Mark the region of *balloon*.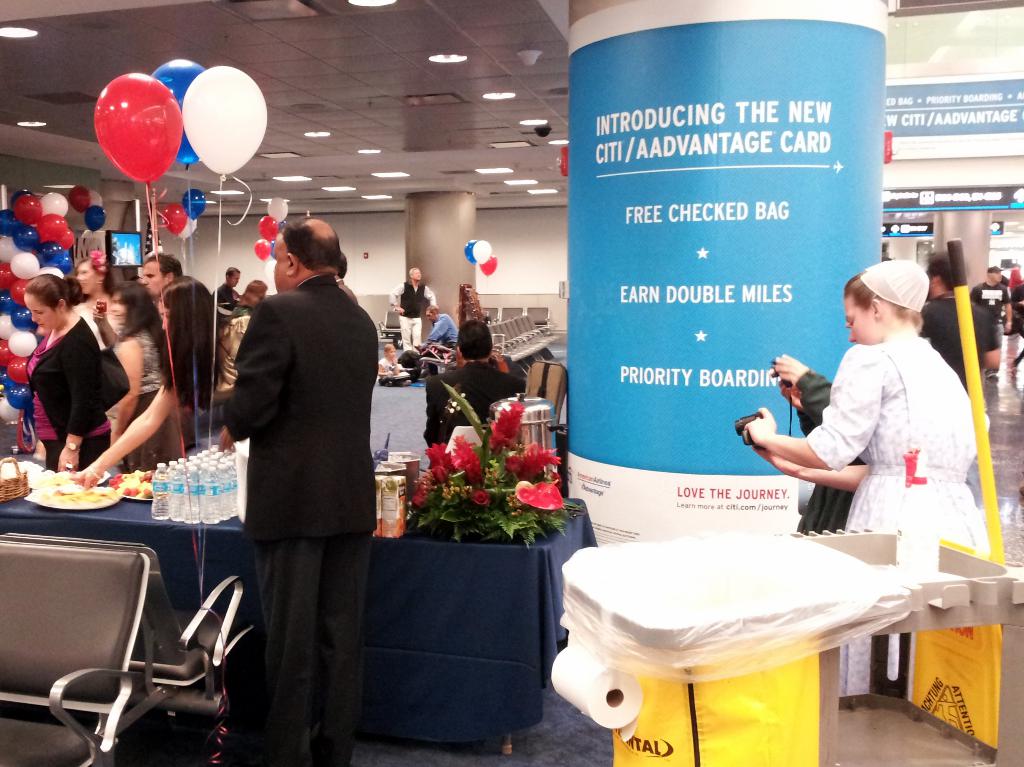
Region: bbox(471, 241, 491, 263).
